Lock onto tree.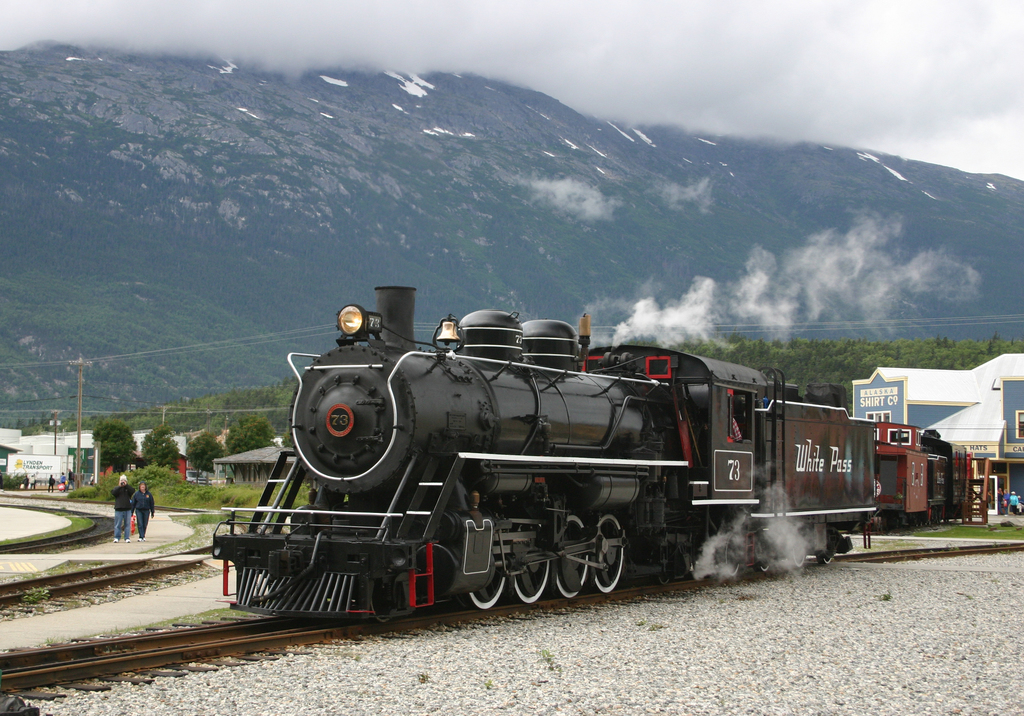
Locked: left=91, top=422, right=142, bottom=477.
